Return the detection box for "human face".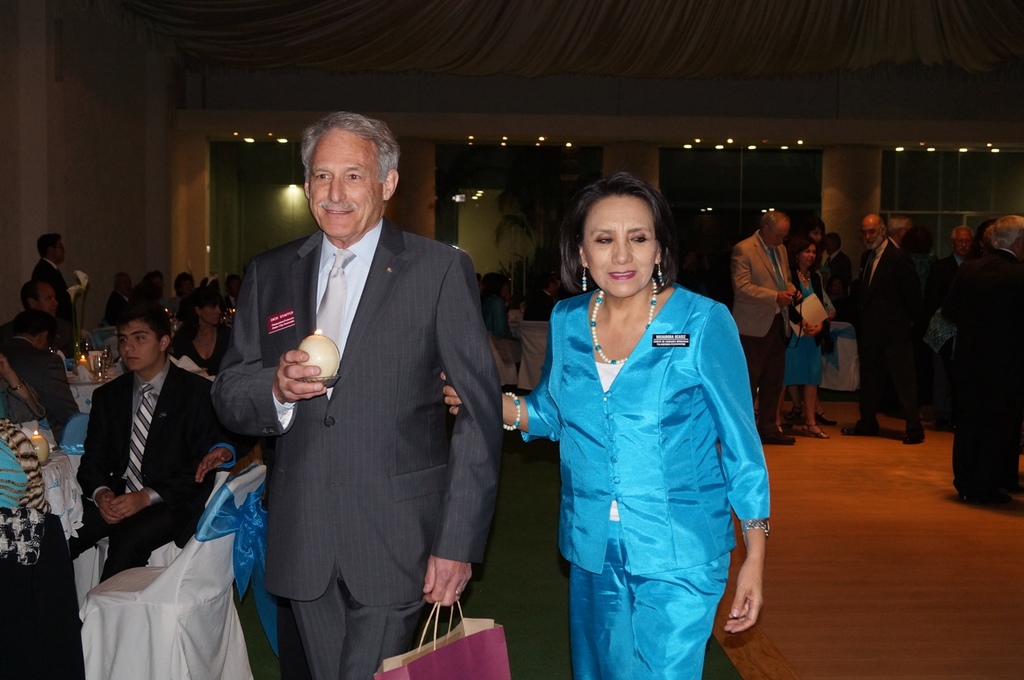
[x1=38, y1=279, x2=58, y2=307].
